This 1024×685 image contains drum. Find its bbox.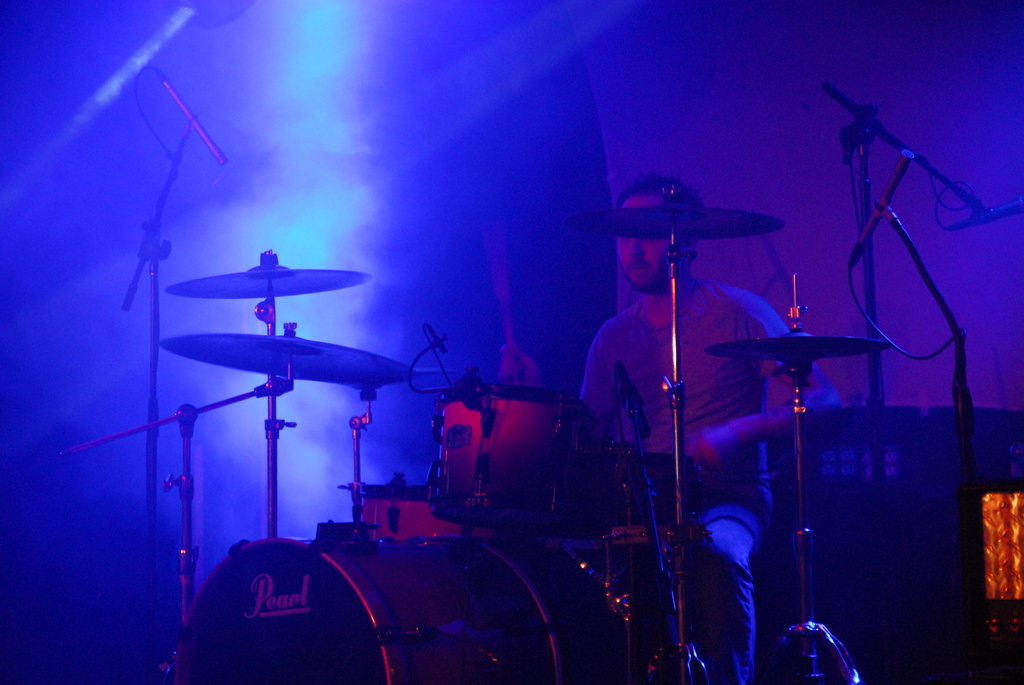
178, 535, 573, 684.
